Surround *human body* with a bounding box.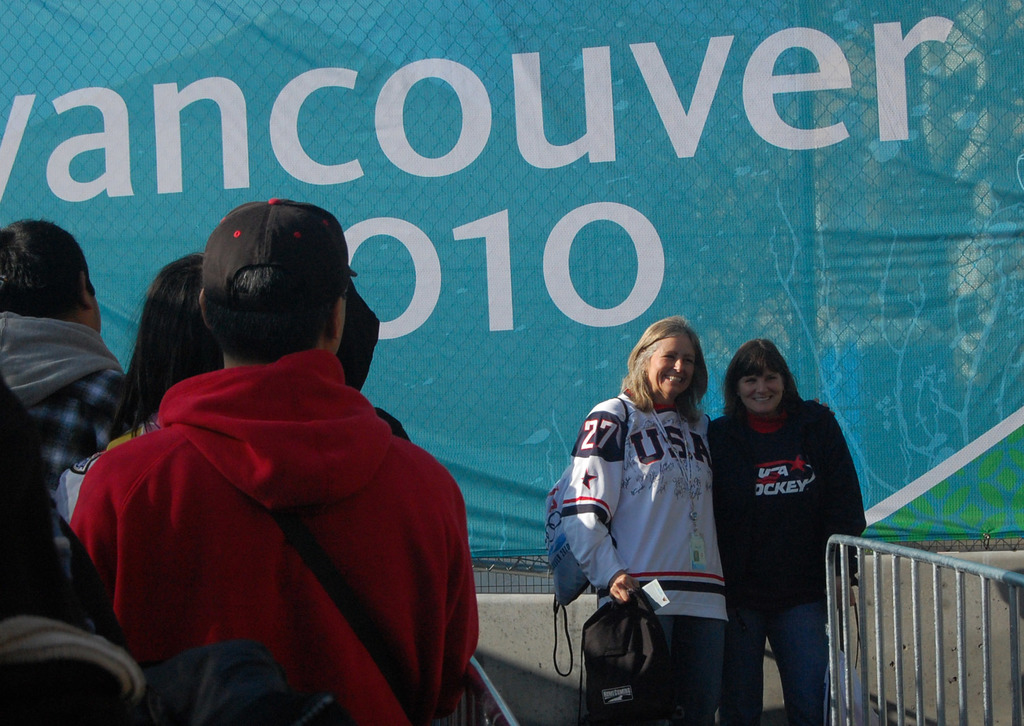
69/193/488/725.
